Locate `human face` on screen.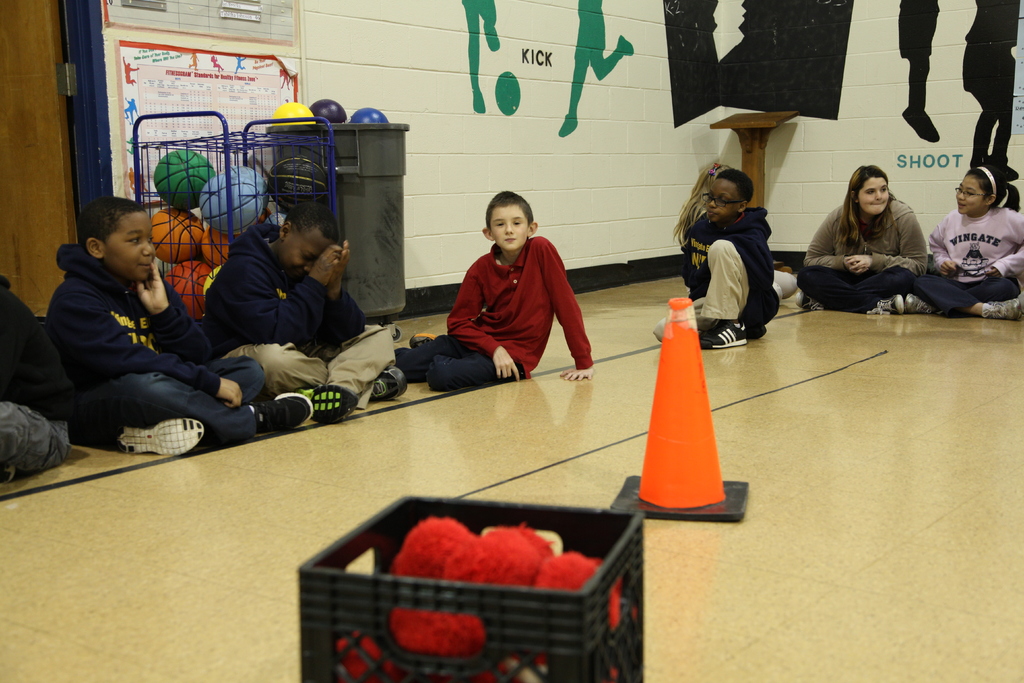
On screen at (278, 235, 328, 269).
